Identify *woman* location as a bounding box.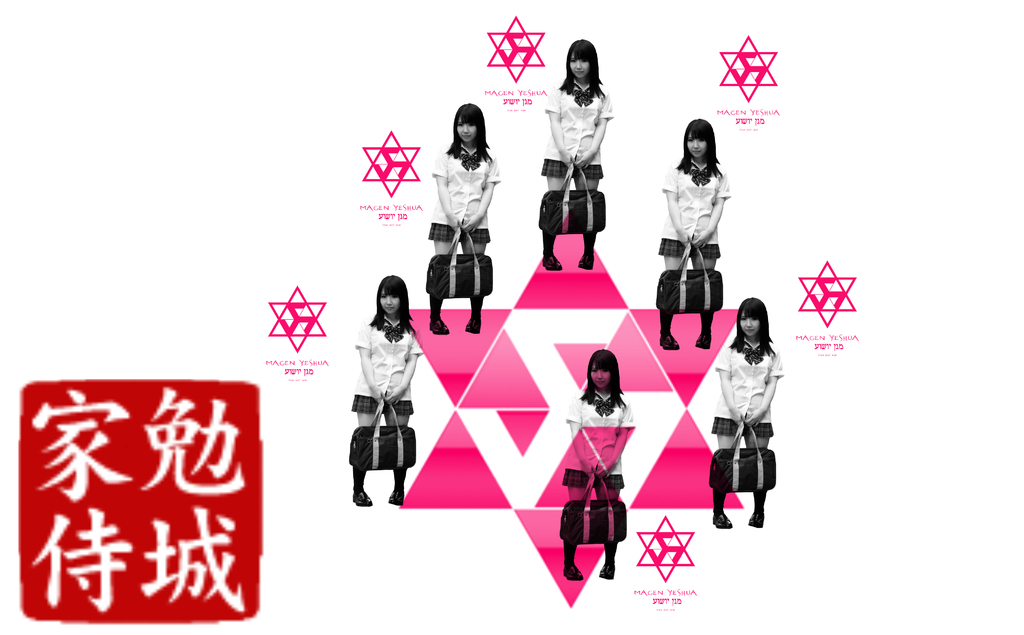
558:348:637:577.
